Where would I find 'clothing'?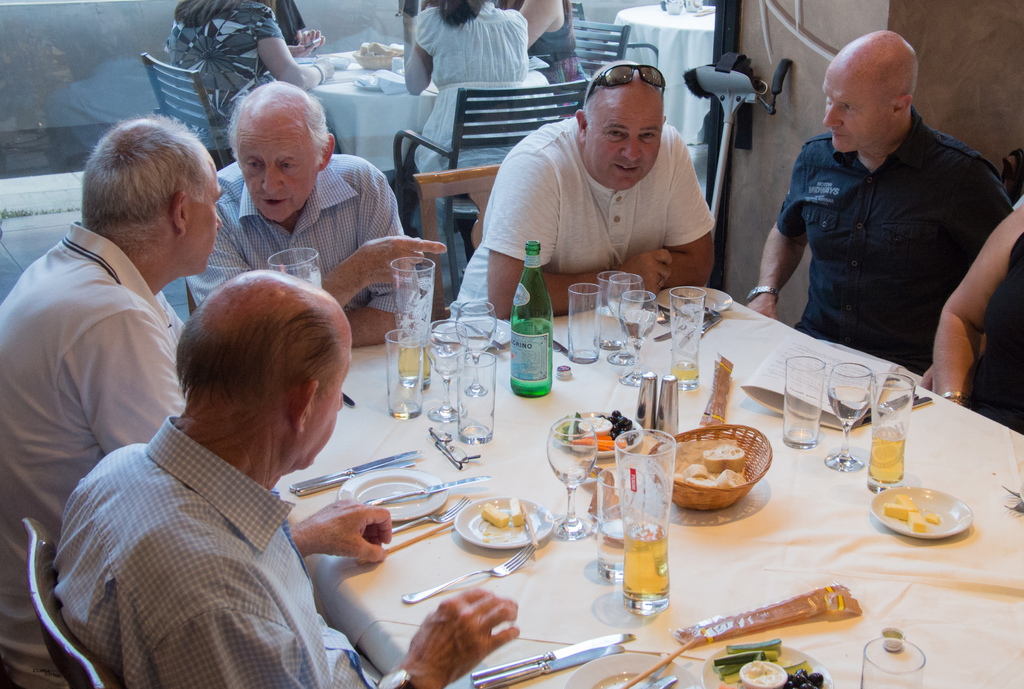
At (771,107,1023,372).
